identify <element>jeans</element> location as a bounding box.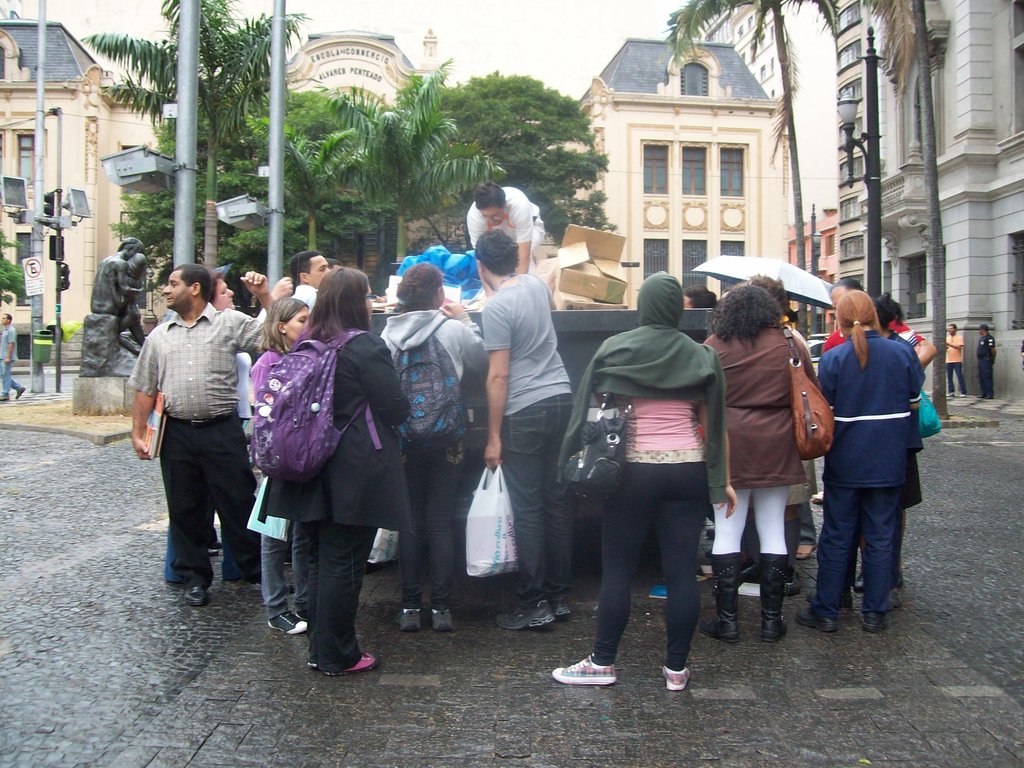
[822,472,913,627].
